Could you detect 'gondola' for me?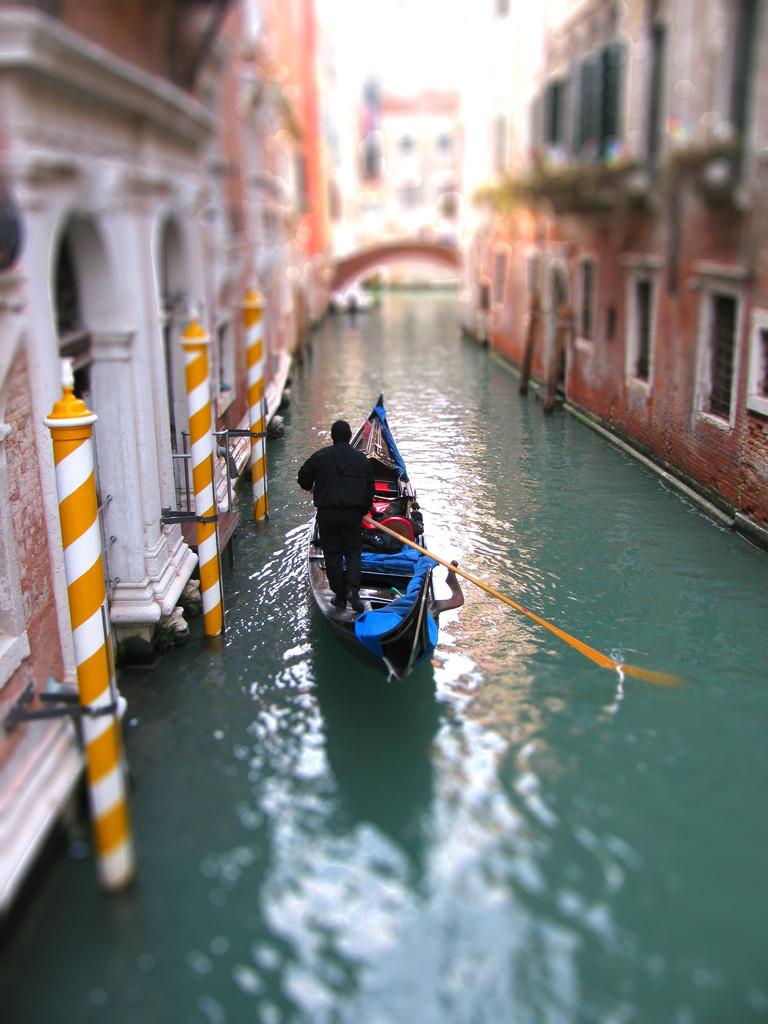
Detection result: pyautogui.locateOnScreen(304, 384, 464, 691).
